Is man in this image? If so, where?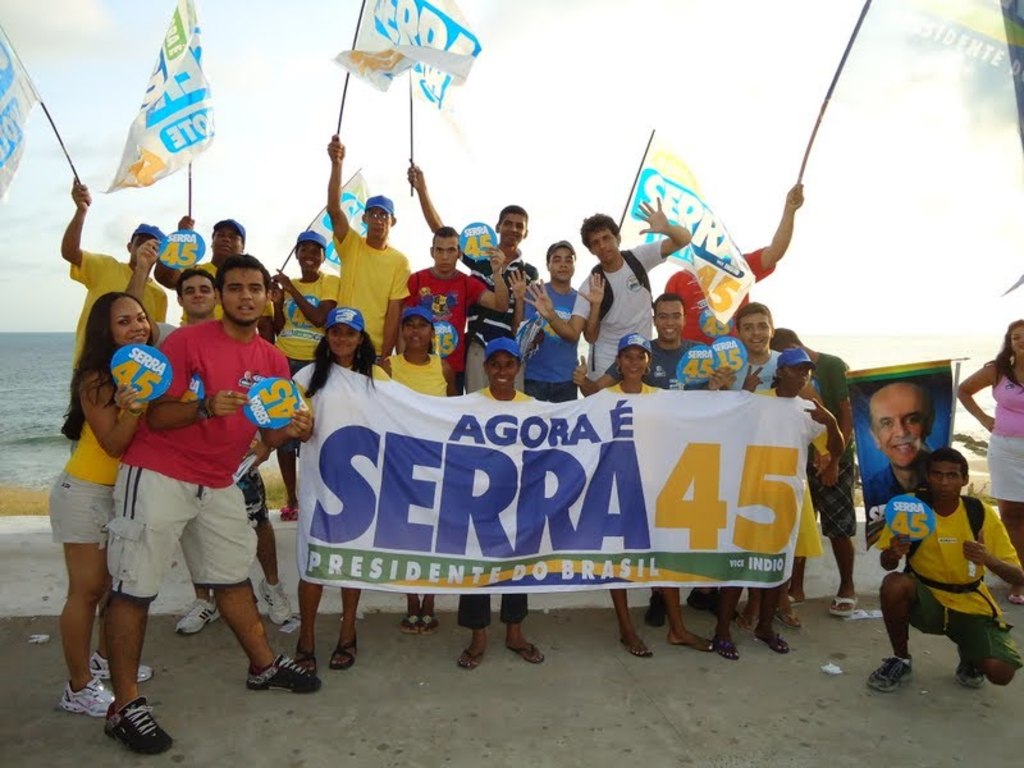
Yes, at [705,305,822,663].
